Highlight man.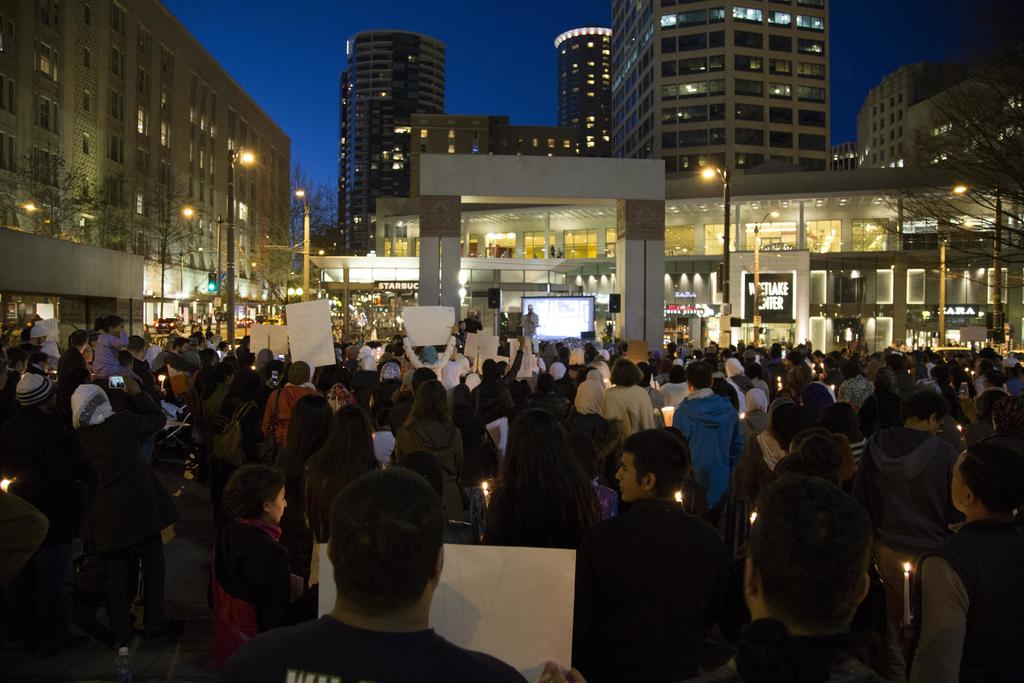
Highlighted region: left=170, top=340, right=193, bottom=400.
